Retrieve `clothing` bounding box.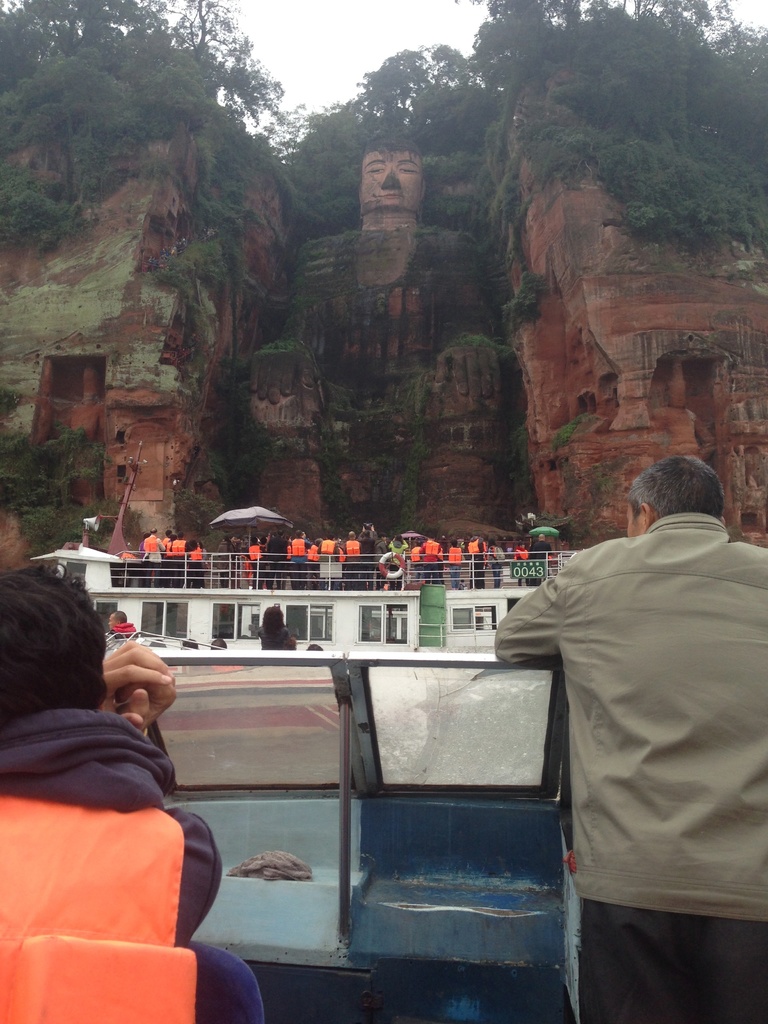
Bounding box: <bbox>181, 545, 197, 577</bbox>.
